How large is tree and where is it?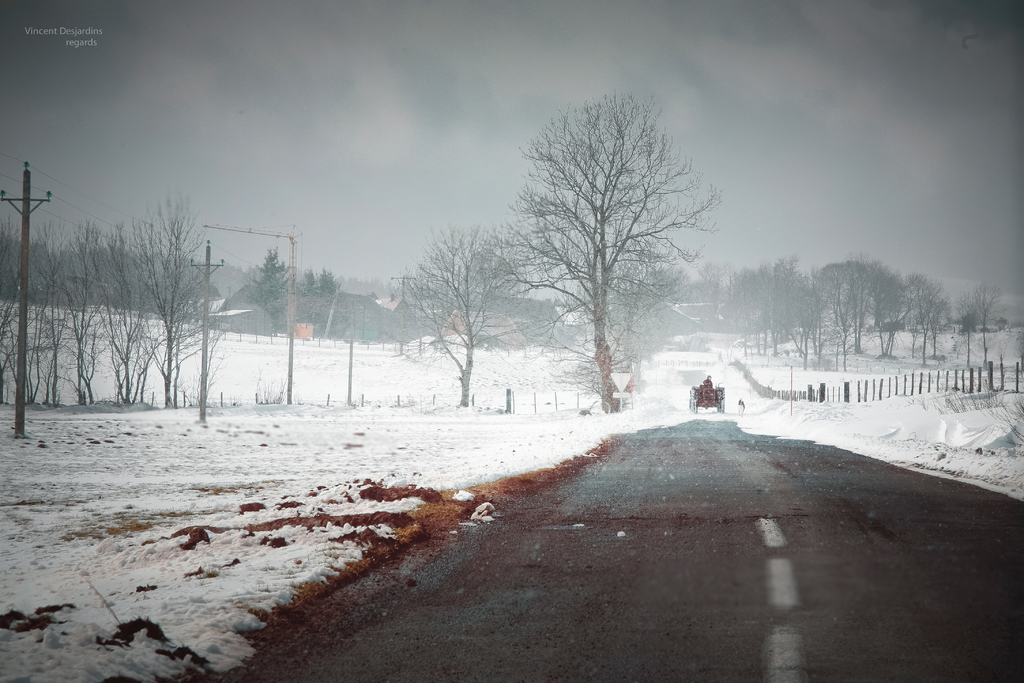
Bounding box: rect(387, 223, 561, 404).
